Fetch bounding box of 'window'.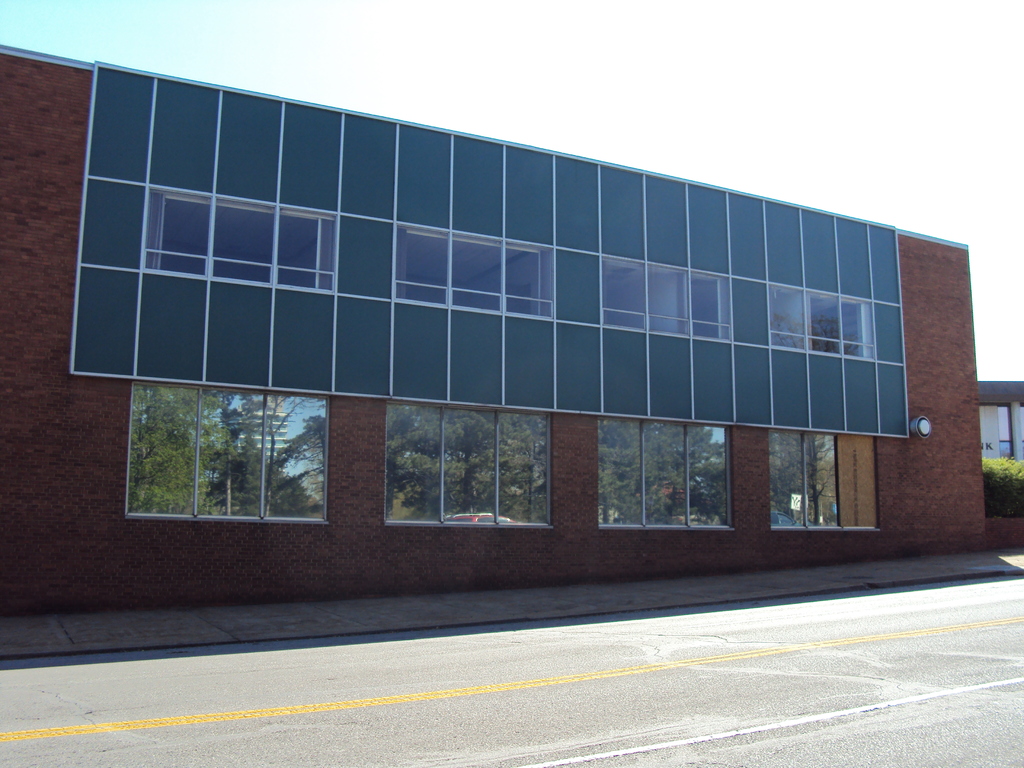
Bbox: box(125, 392, 357, 536).
